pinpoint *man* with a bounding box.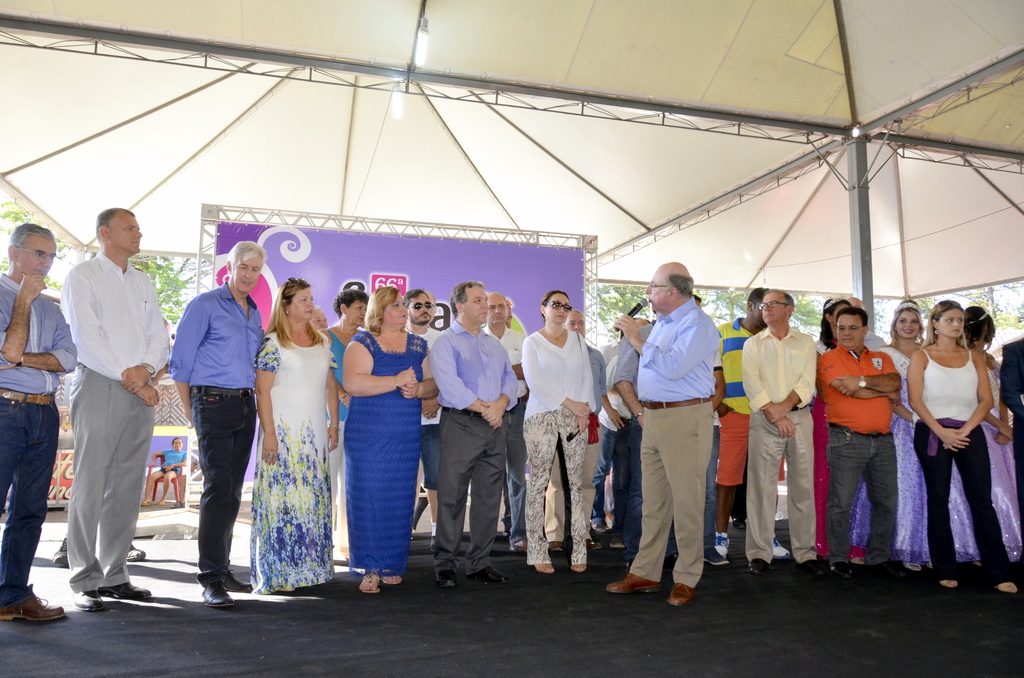
464:290:538:555.
